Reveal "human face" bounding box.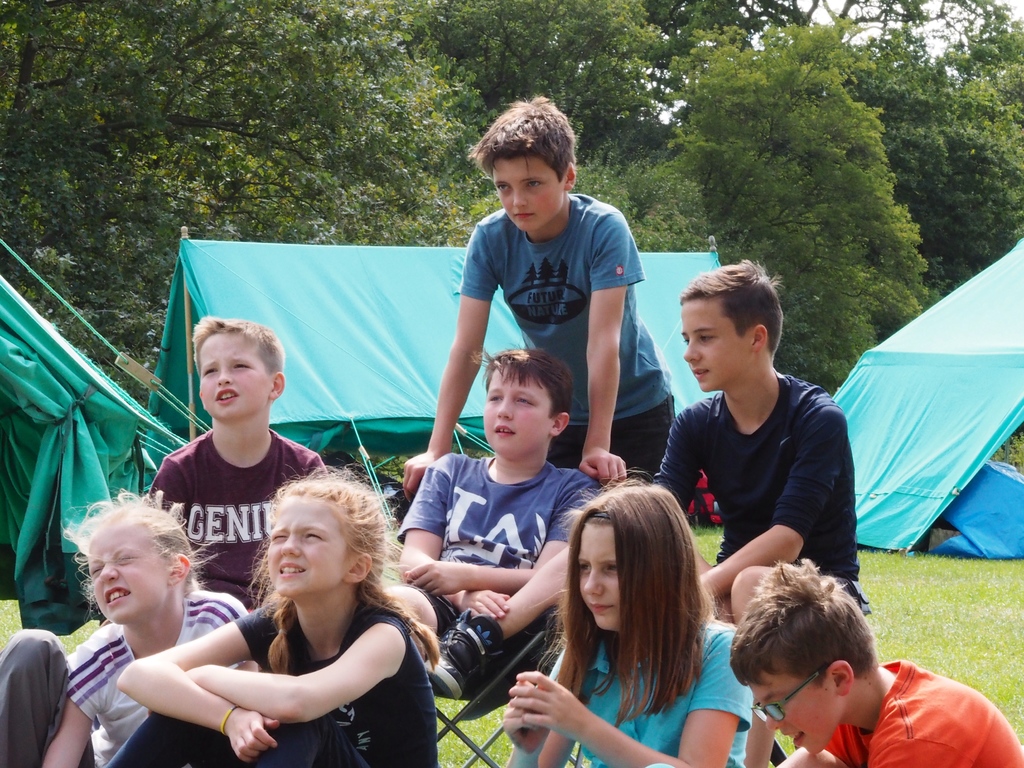
Revealed: bbox(684, 297, 751, 393).
